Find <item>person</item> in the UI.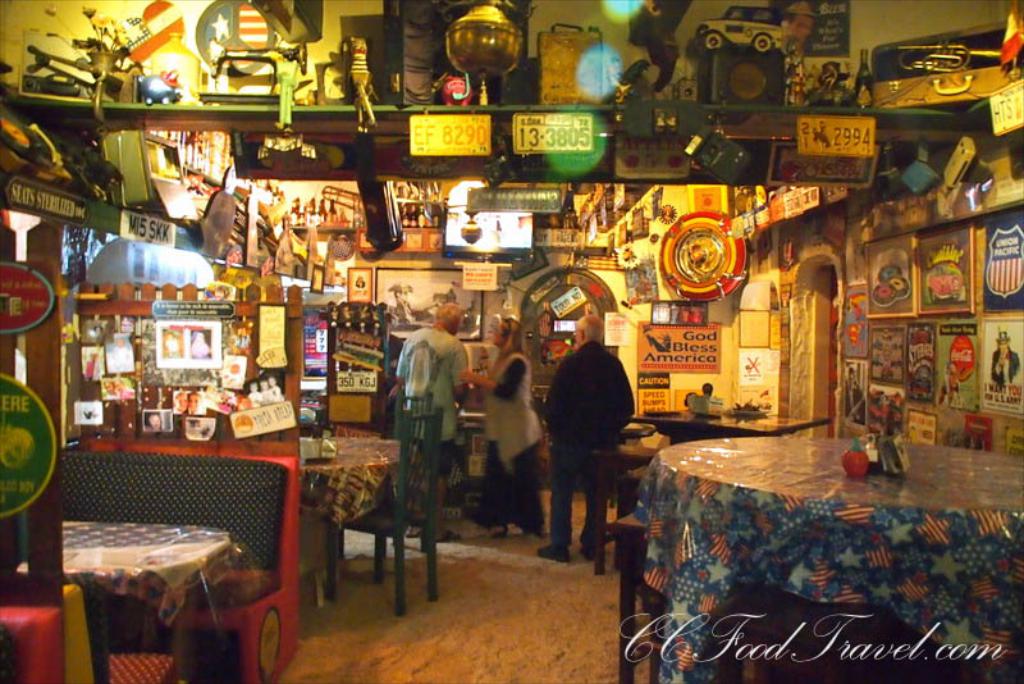
UI element at box(703, 375, 713, 395).
